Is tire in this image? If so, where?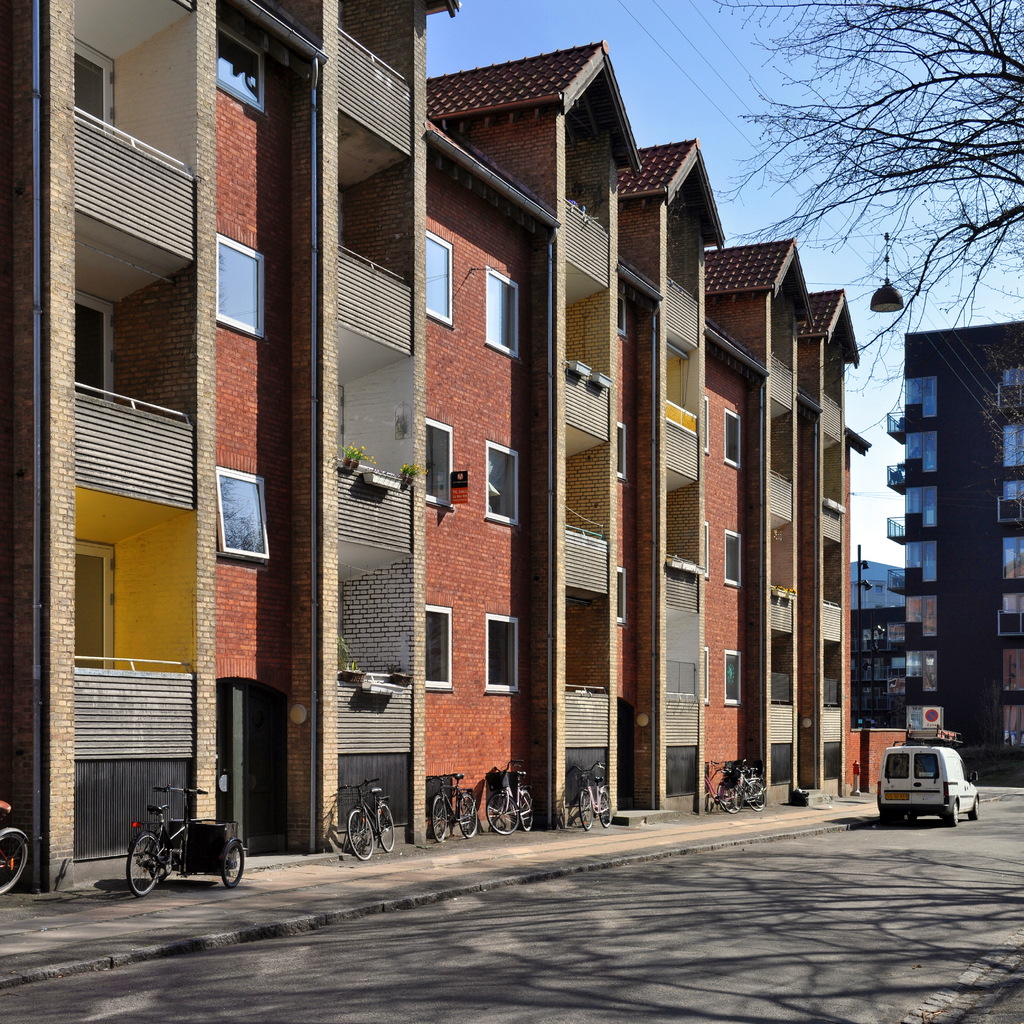
Yes, at bbox=(347, 811, 375, 857).
